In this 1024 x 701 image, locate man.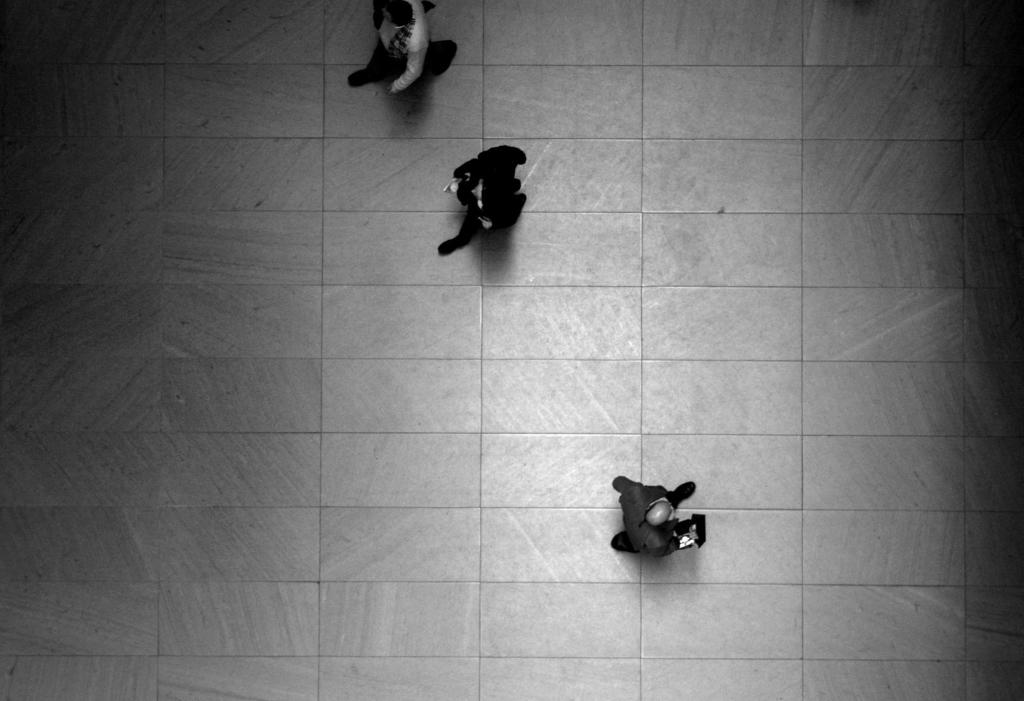
Bounding box: {"left": 605, "top": 473, "right": 703, "bottom": 553}.
